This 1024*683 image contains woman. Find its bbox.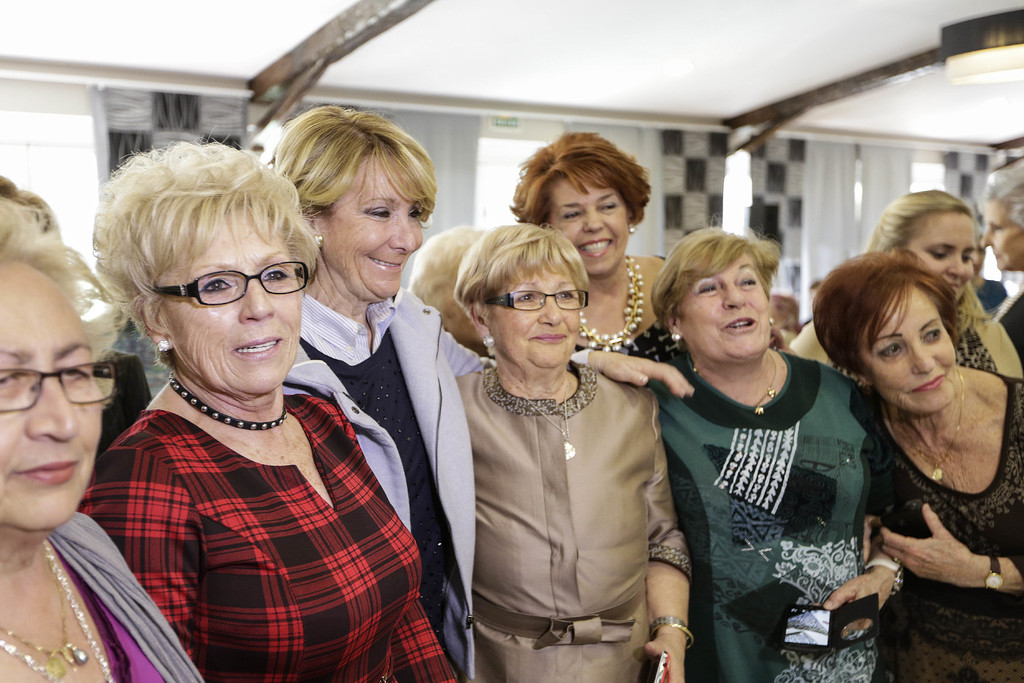
[x1=70, y1=143, x2=422, y2=682].
